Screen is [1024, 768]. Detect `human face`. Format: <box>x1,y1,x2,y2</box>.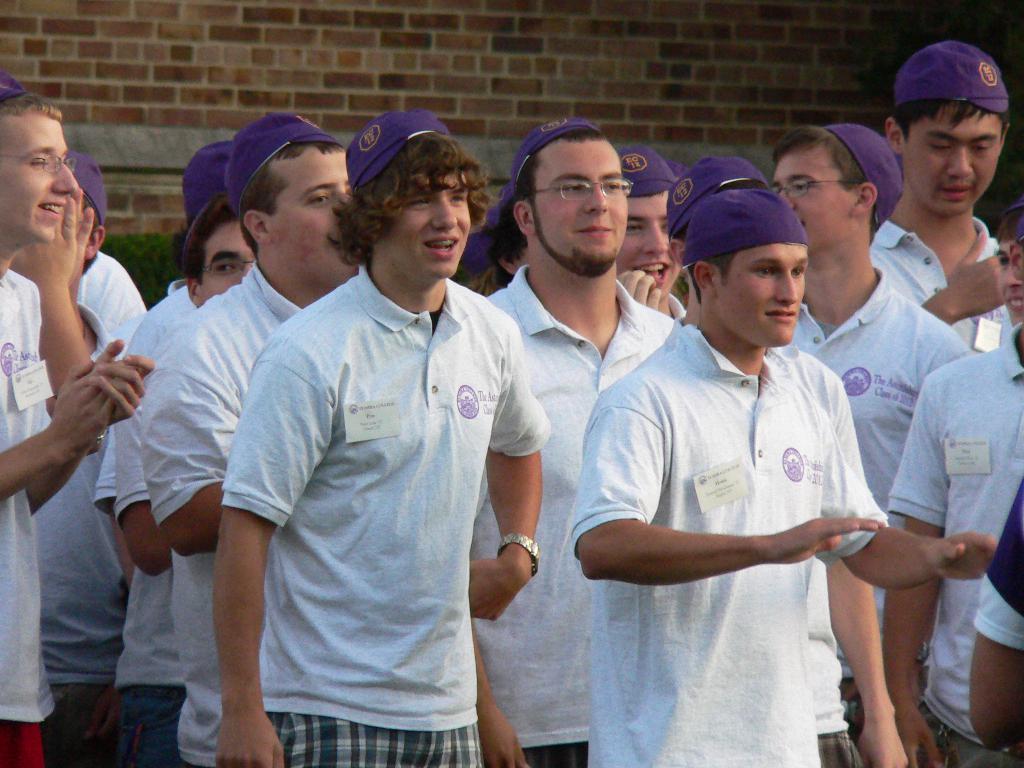
<box>771,145,850,246</box>.
